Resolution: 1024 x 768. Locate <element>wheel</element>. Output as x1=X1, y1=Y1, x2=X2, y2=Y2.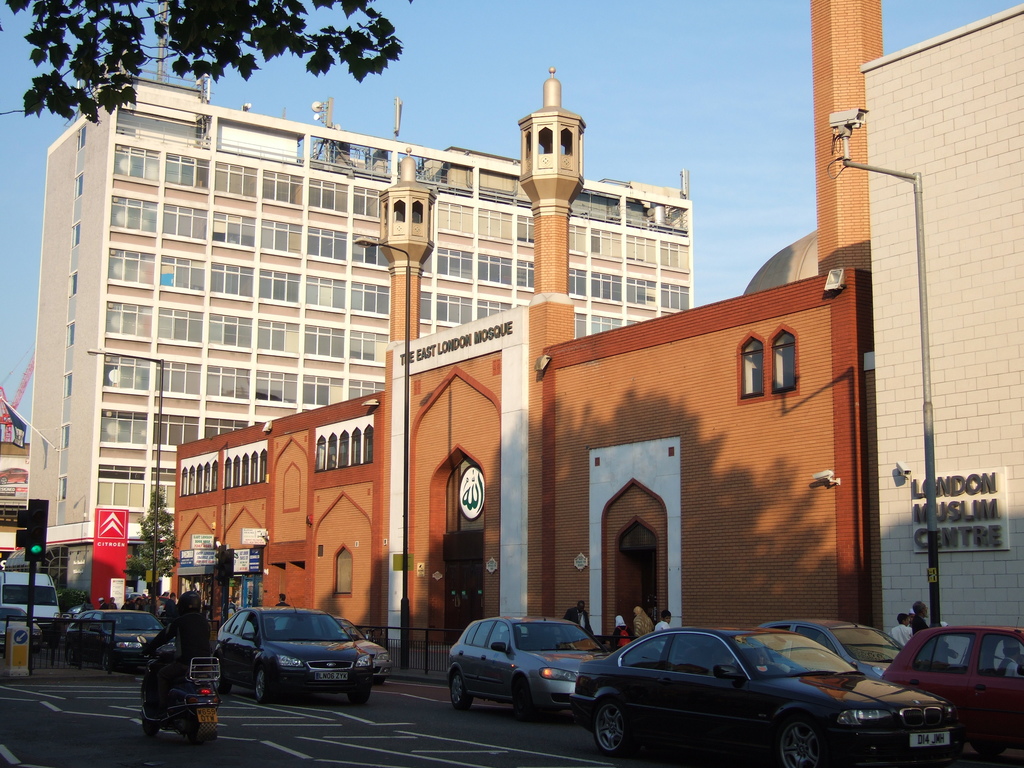
x1=140, y1=721, x2=170, y2=736.
